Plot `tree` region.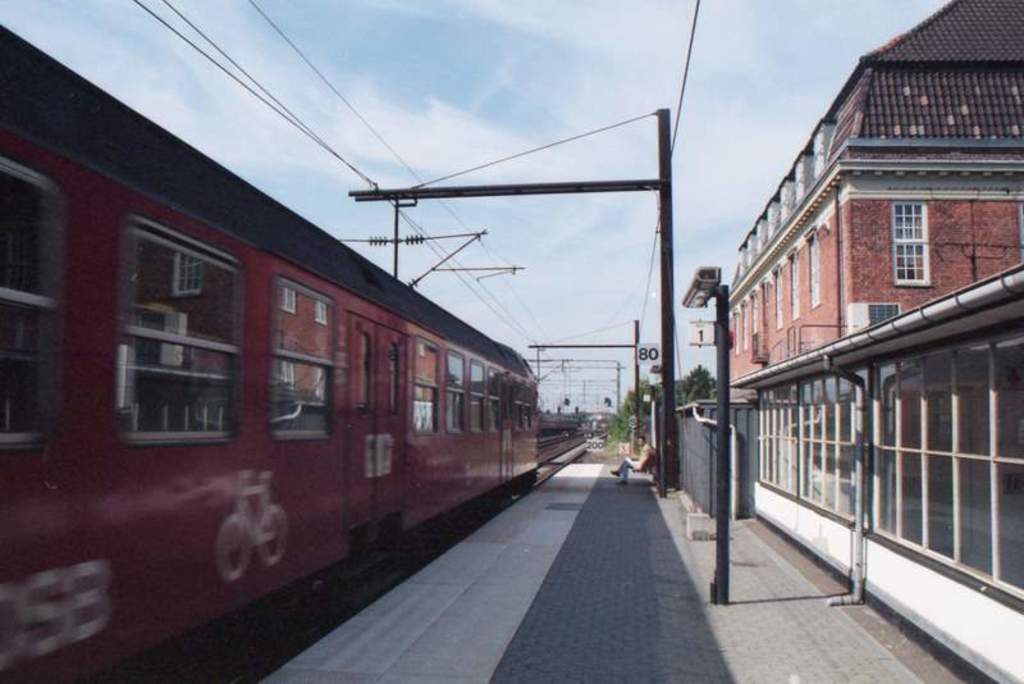
Plotted at bbox(686, 364, 717, 398).
